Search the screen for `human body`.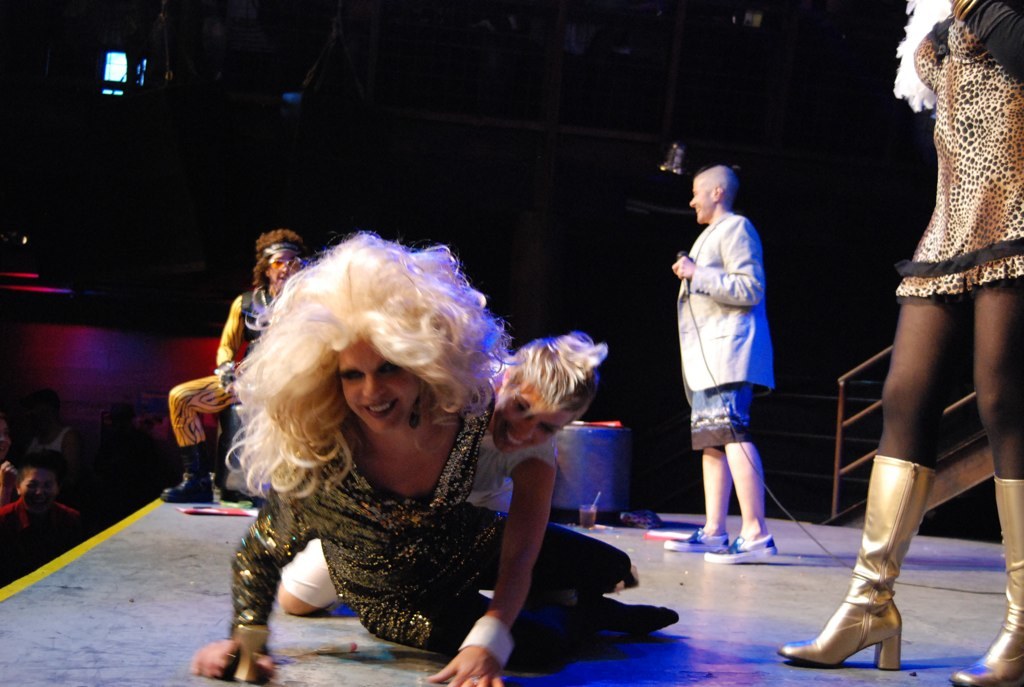
Found at rect(14, 418, 75, 474).
